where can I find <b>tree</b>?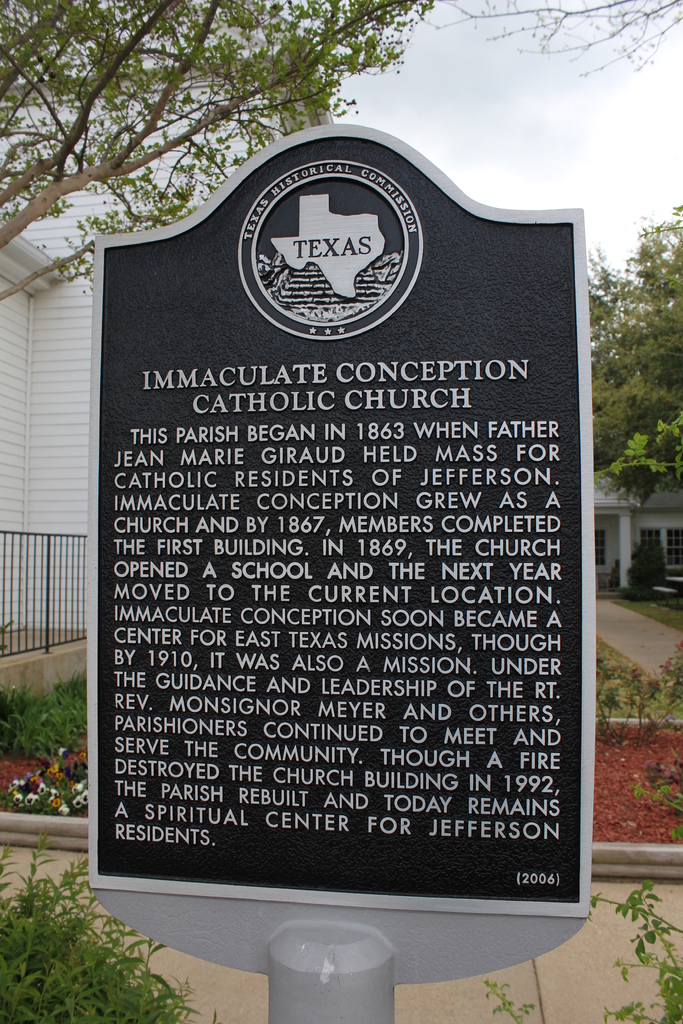
You can find it at locate(580, 196, 682, 469).
